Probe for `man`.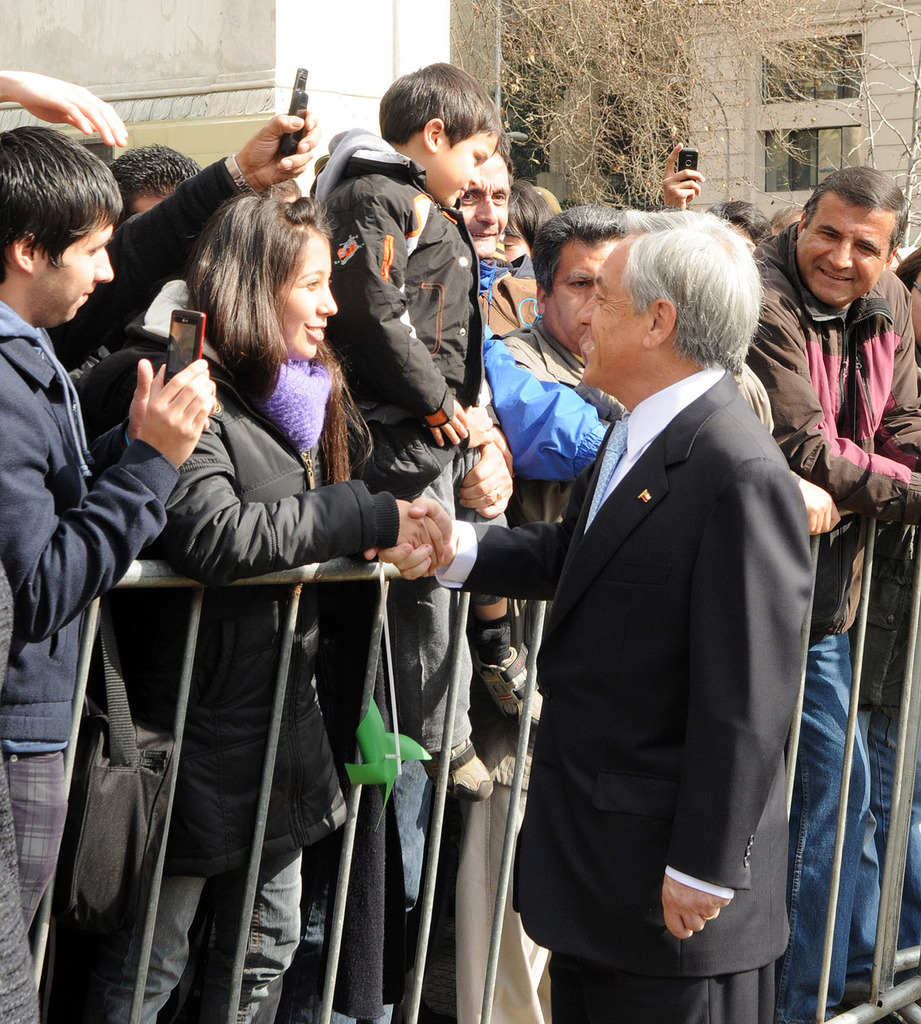
Probe result: {"left": 0, "top": 126, "right": 217, "bottom": 1023}.
